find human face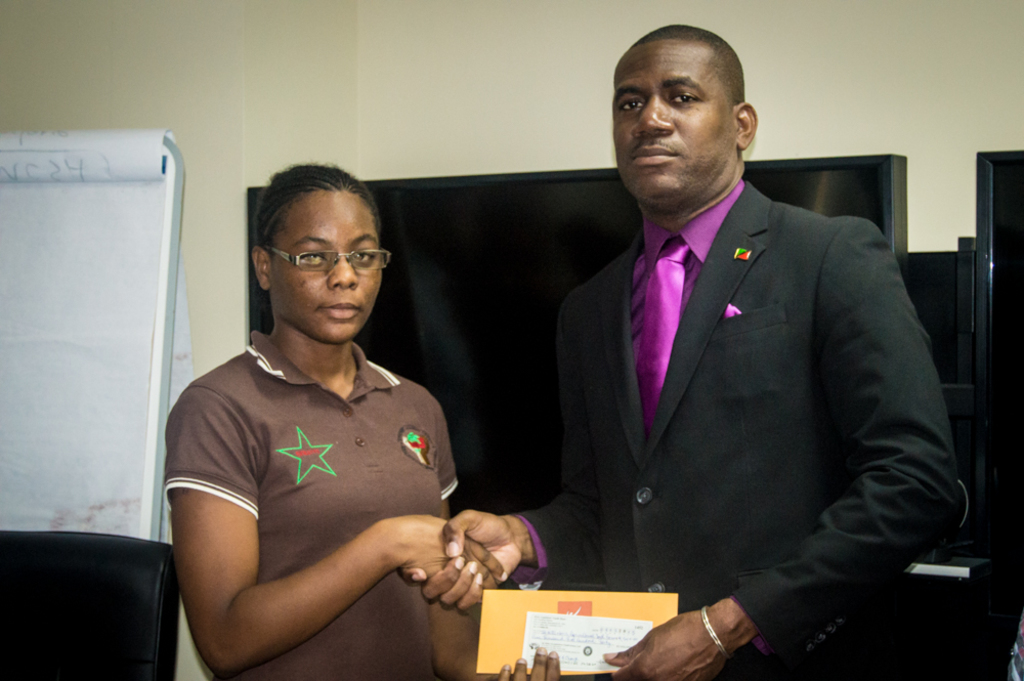
left=271, top=195, right=384, bottom=339
